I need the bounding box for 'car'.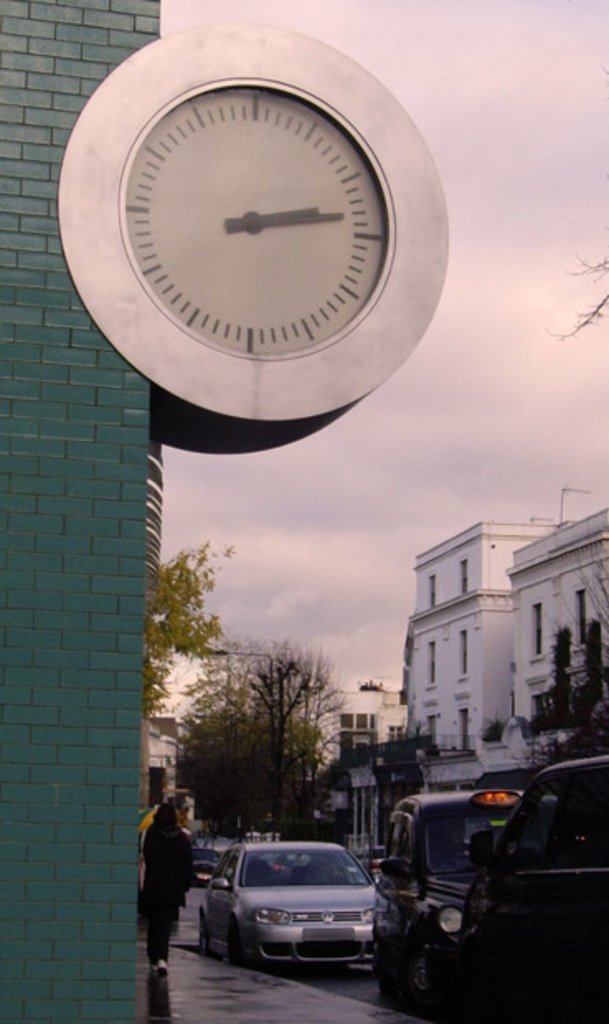
Here it is: <box>201,844,378,971</box>.
